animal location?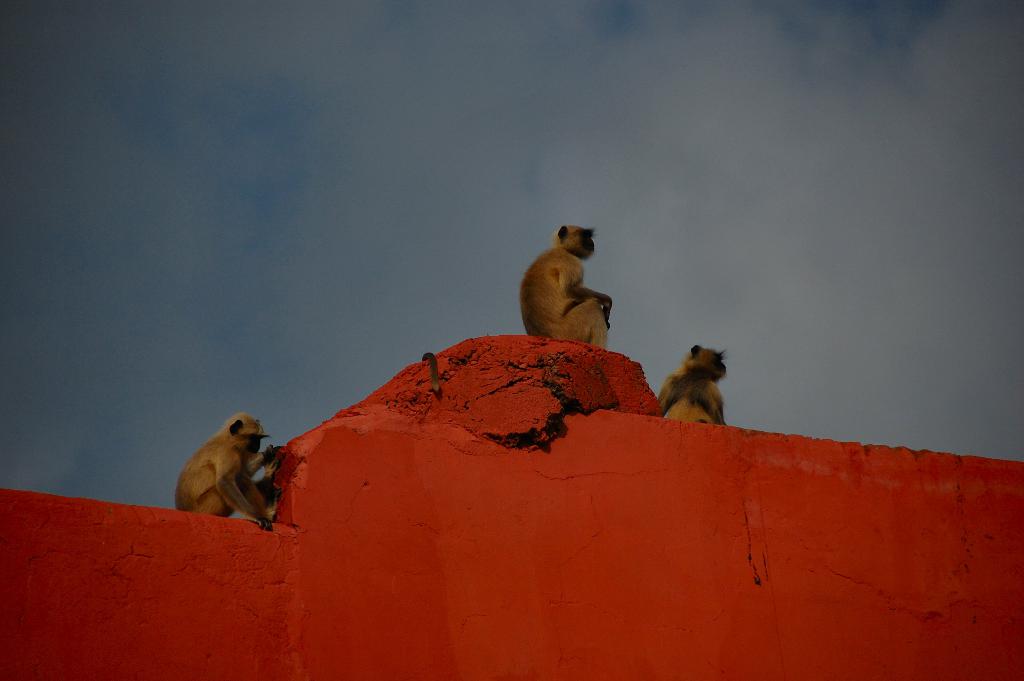
658 342 747 433
